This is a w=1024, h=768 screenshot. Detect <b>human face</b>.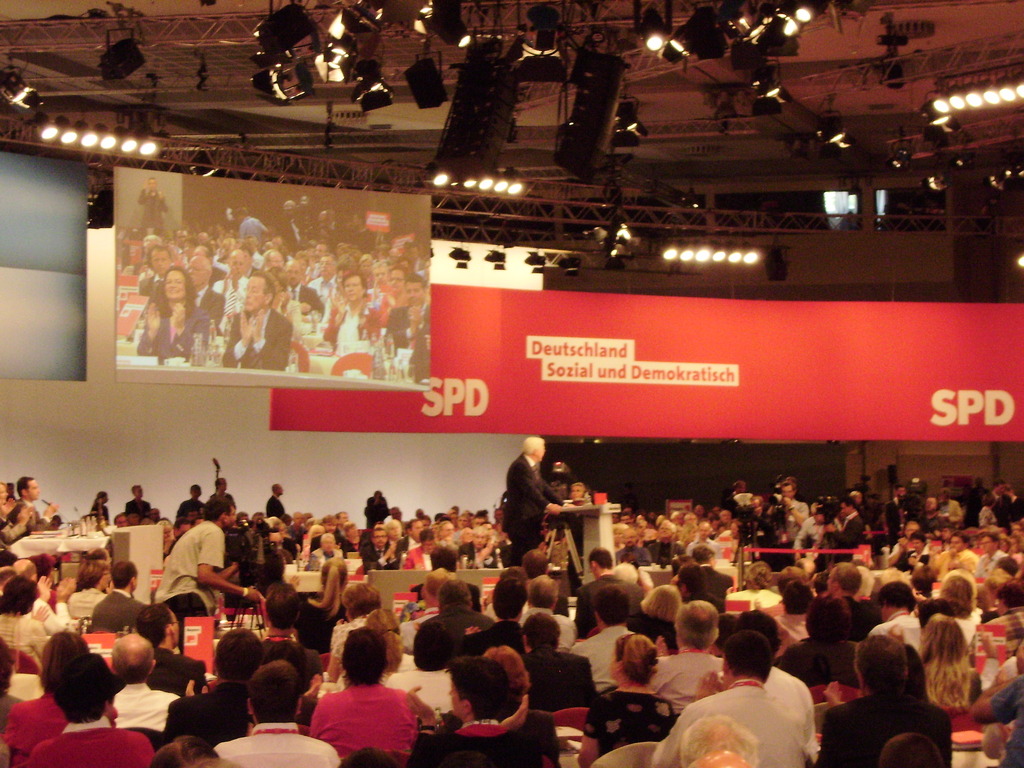
344 278 361 304.
